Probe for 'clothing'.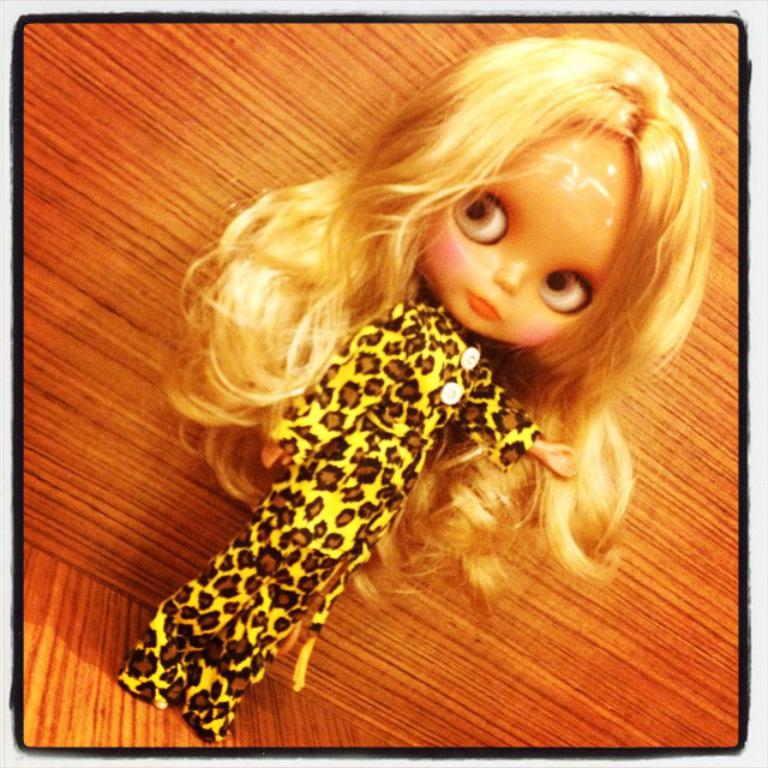
Probe result: box(95, 265, 547, 732).
